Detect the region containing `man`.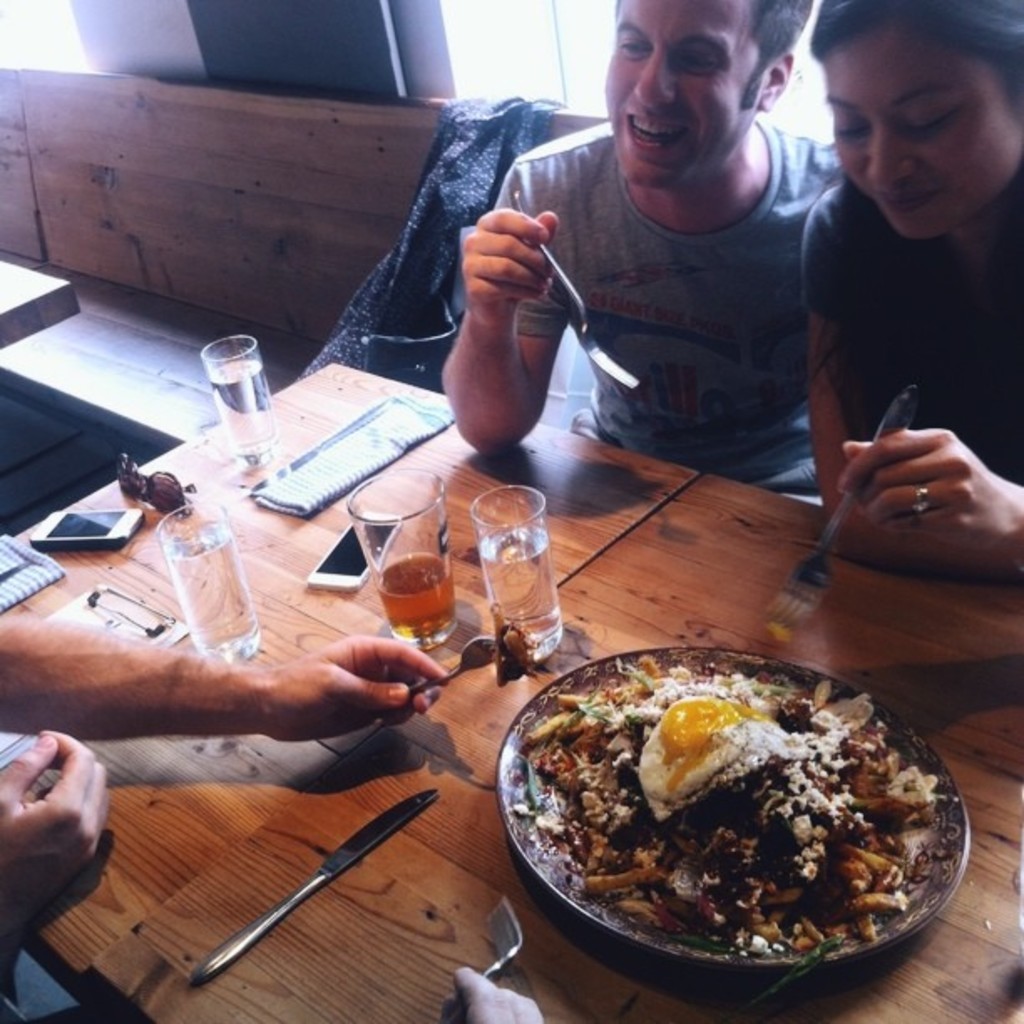
crop(0, 606, 452, 1022).
